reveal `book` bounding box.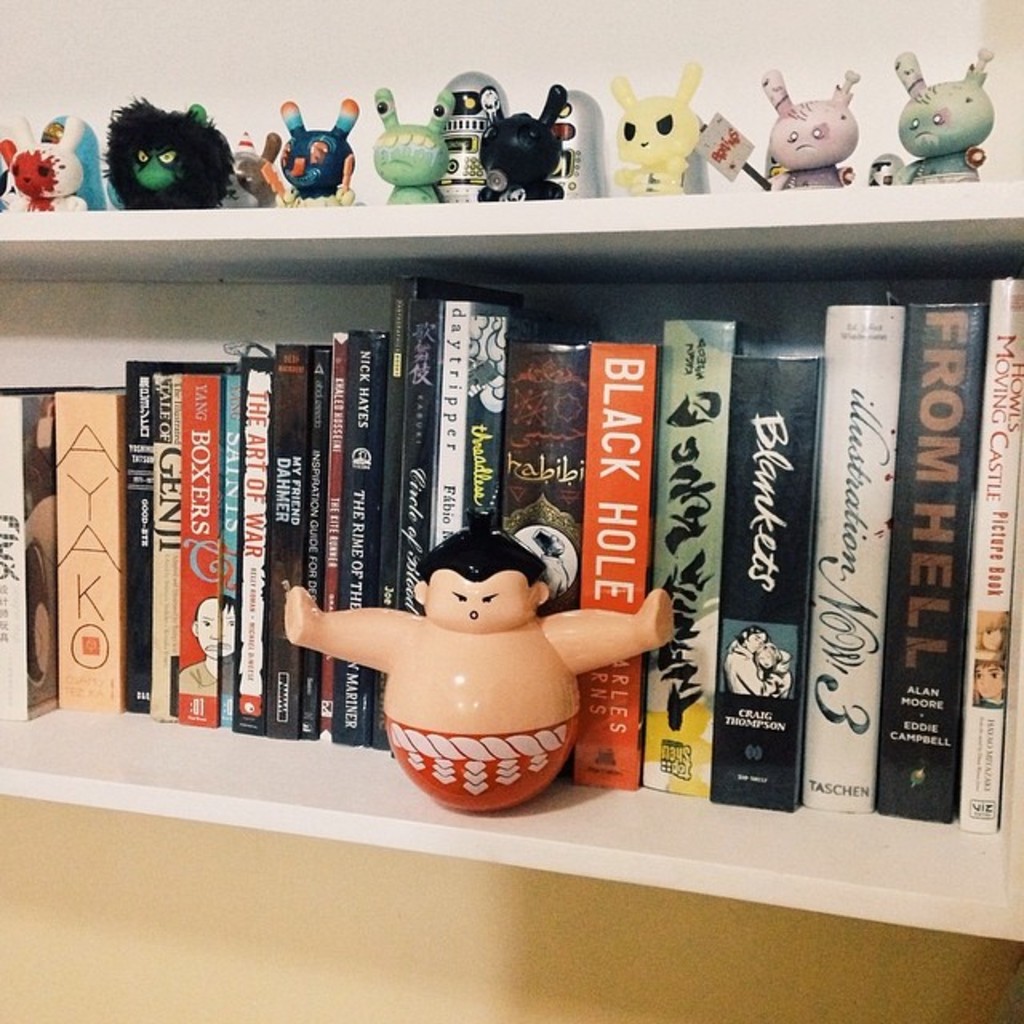
Revealed: x1=435, y1=299, x2=504, y2=568.
